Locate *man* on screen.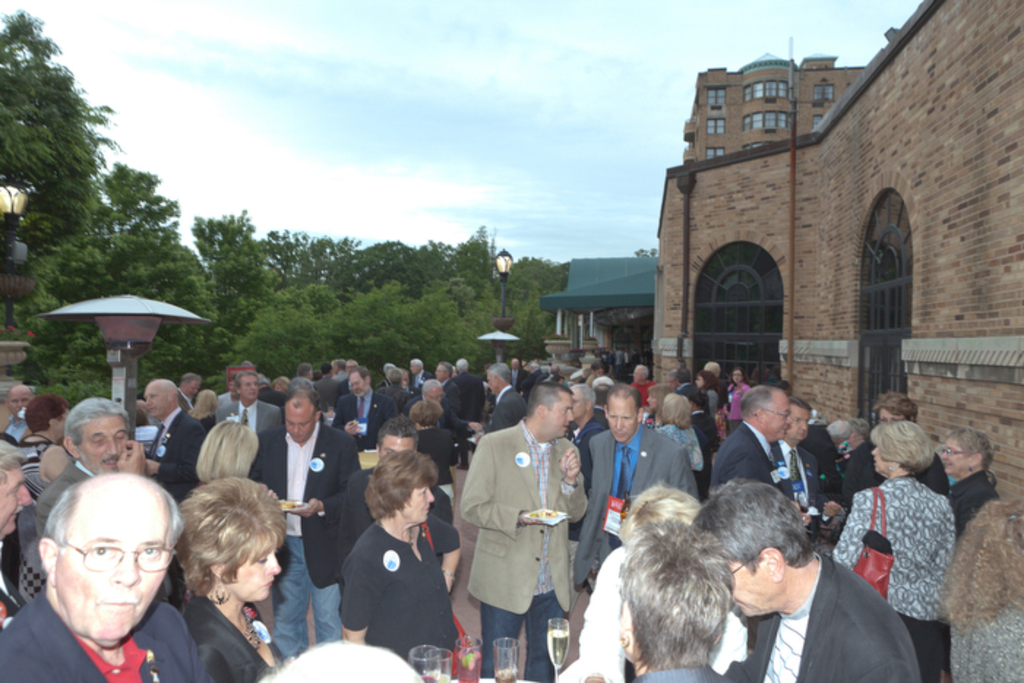
On screen at pyautogui.locateOnScreen(260, 383, 360, 660).
